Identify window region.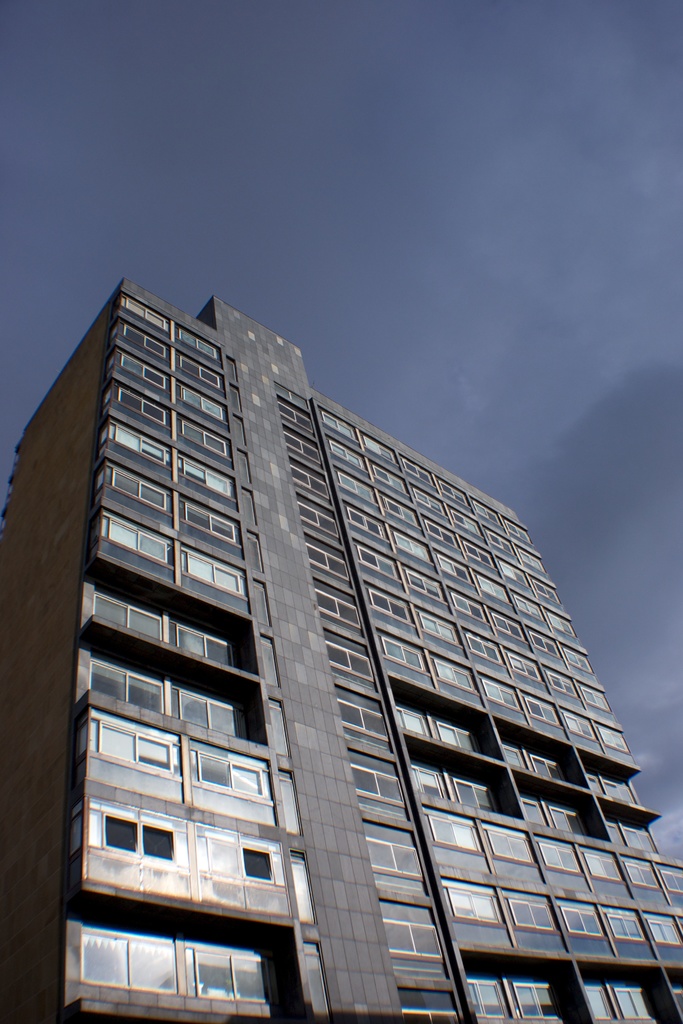
Region: [457,777,506,812].
